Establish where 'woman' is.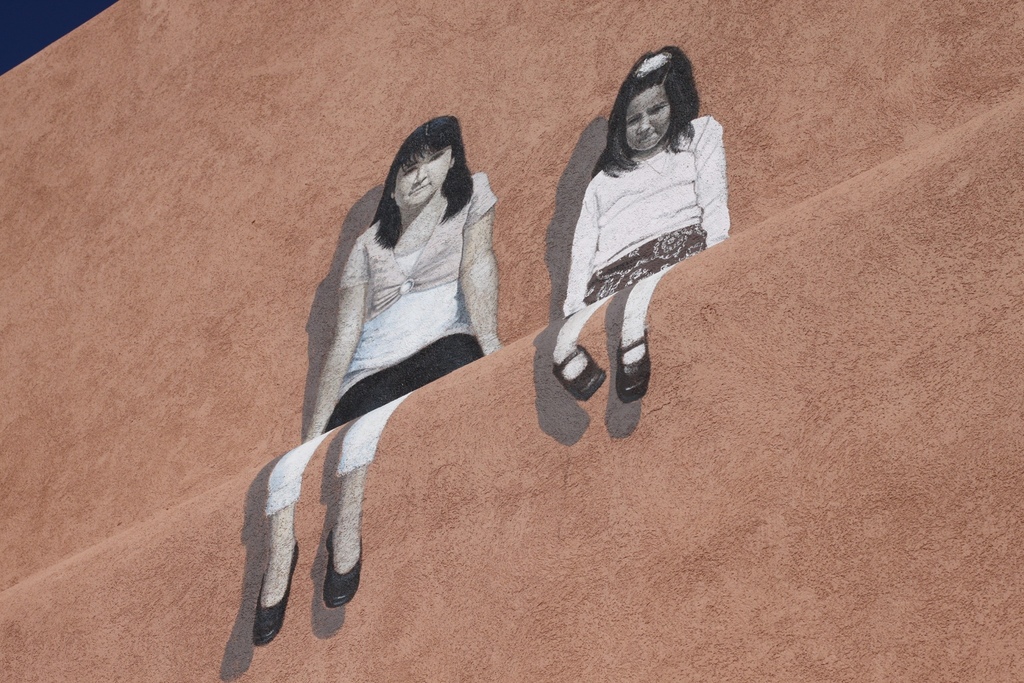
Established at bbox=[240, 65, 517, 668].
